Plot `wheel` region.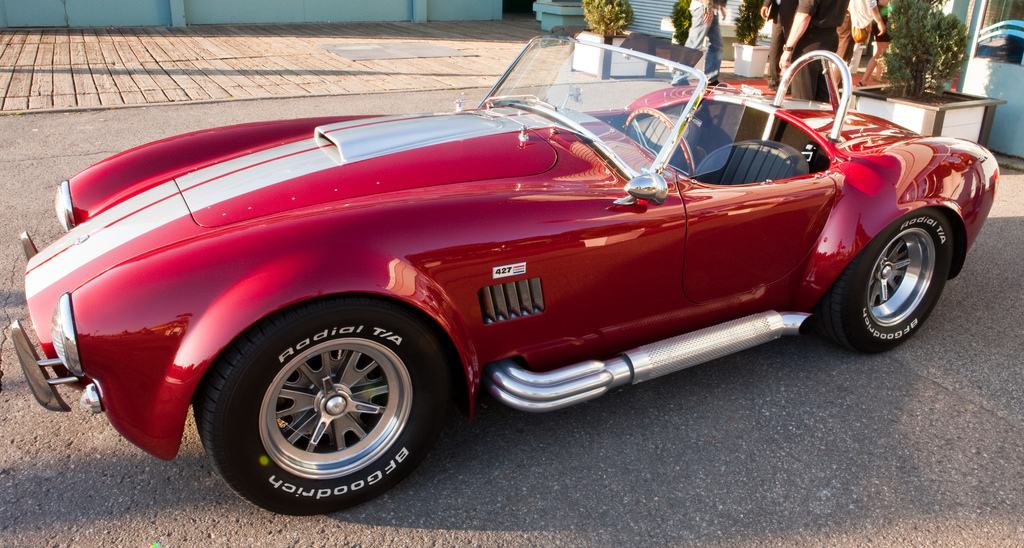
Plotted at (824,207,954,356).
